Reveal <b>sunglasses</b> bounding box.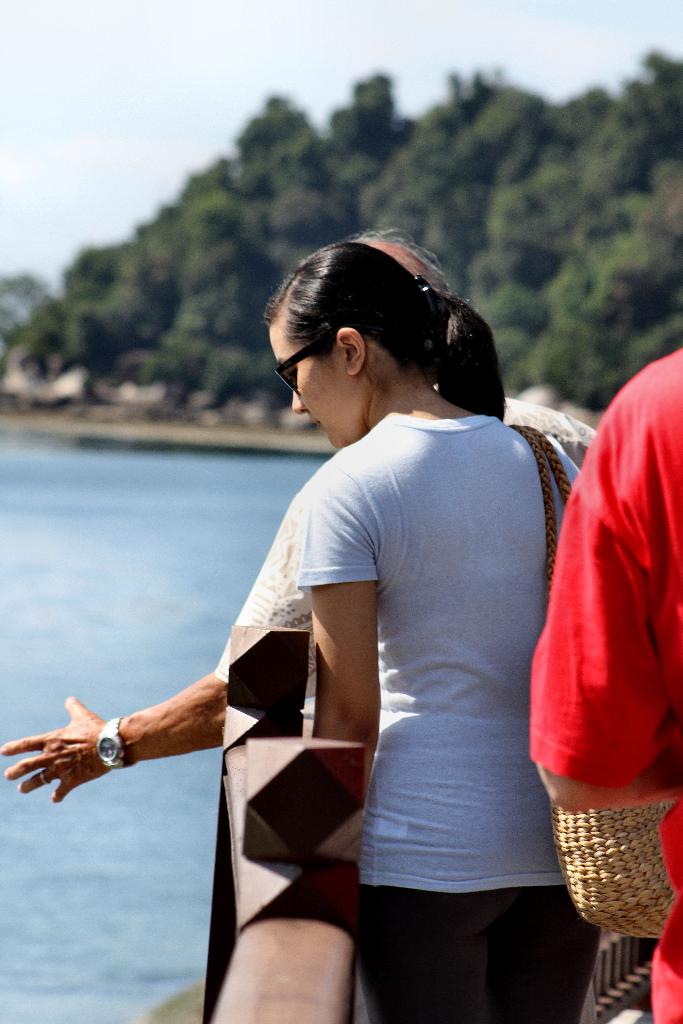
Revealed: <box>265,324,343,406</box>.
